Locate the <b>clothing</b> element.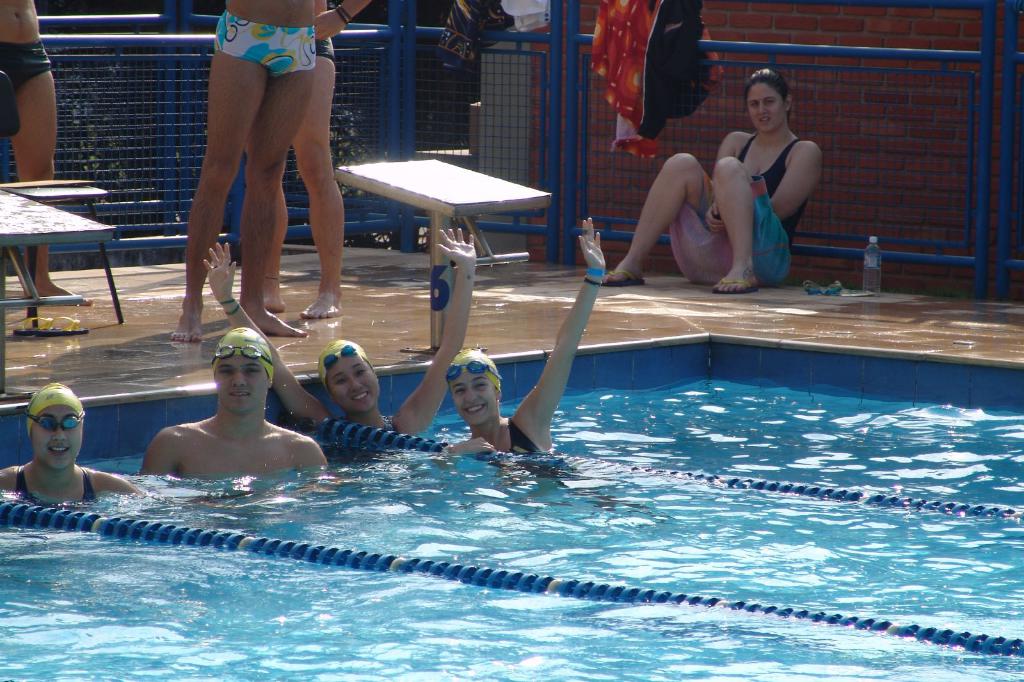
Element bbox: 310/34/334/63.
